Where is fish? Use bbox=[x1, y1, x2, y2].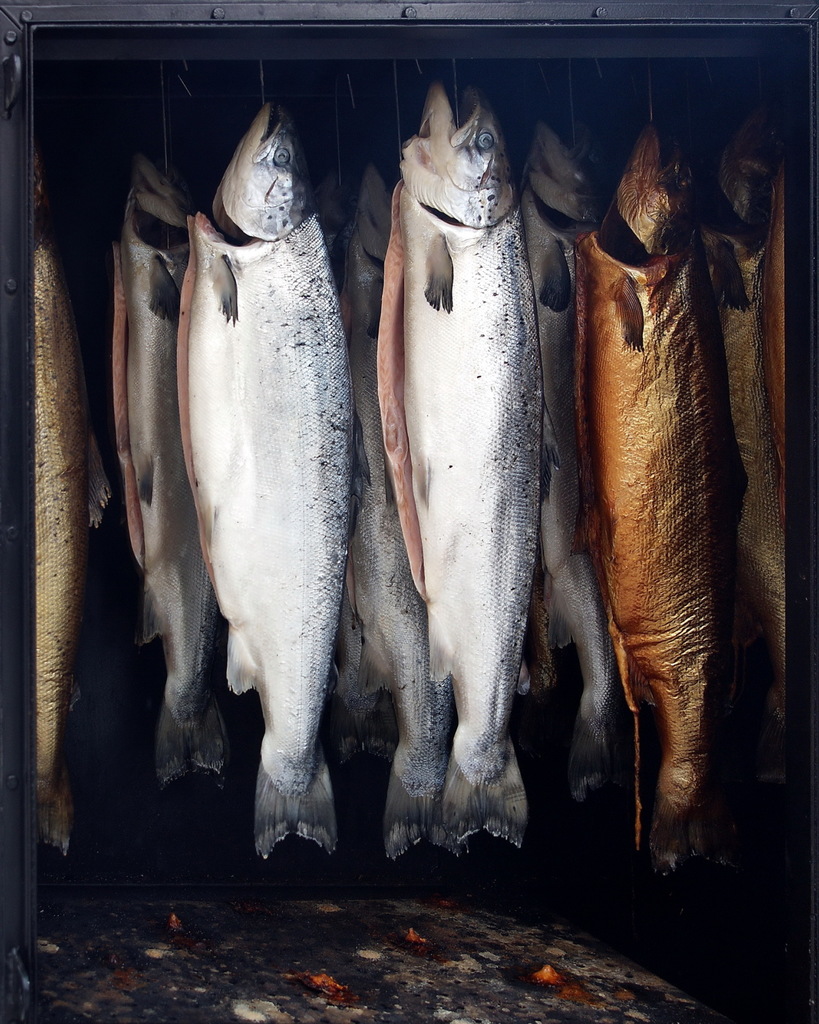
bbox=[564, 131, 733, 879].
